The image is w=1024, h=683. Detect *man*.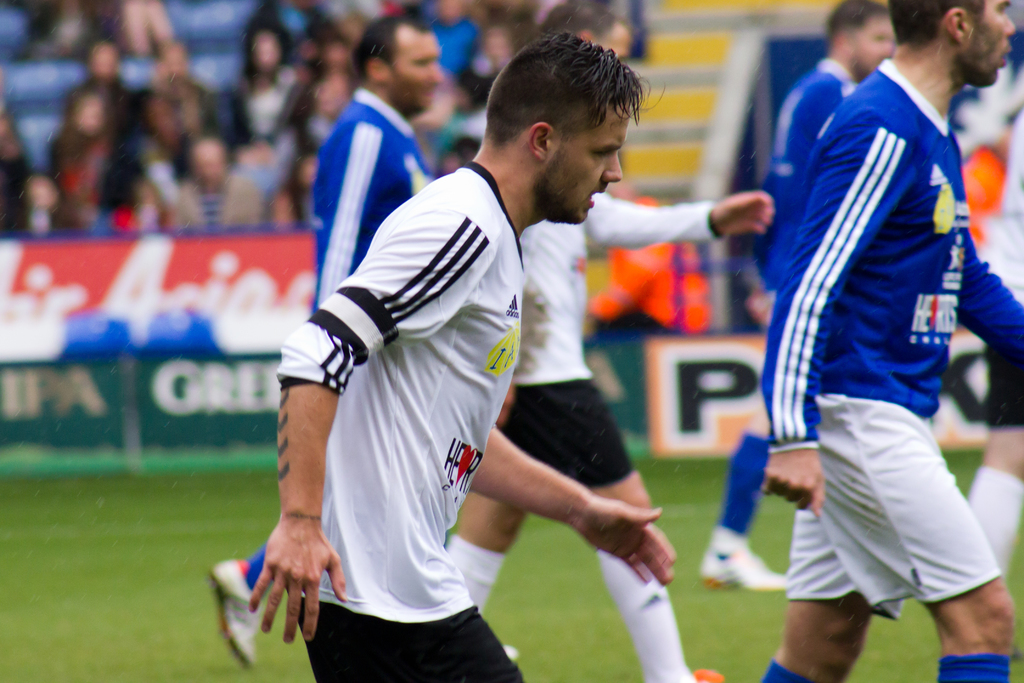
Detection: locate(210, 13, 447, 663).
